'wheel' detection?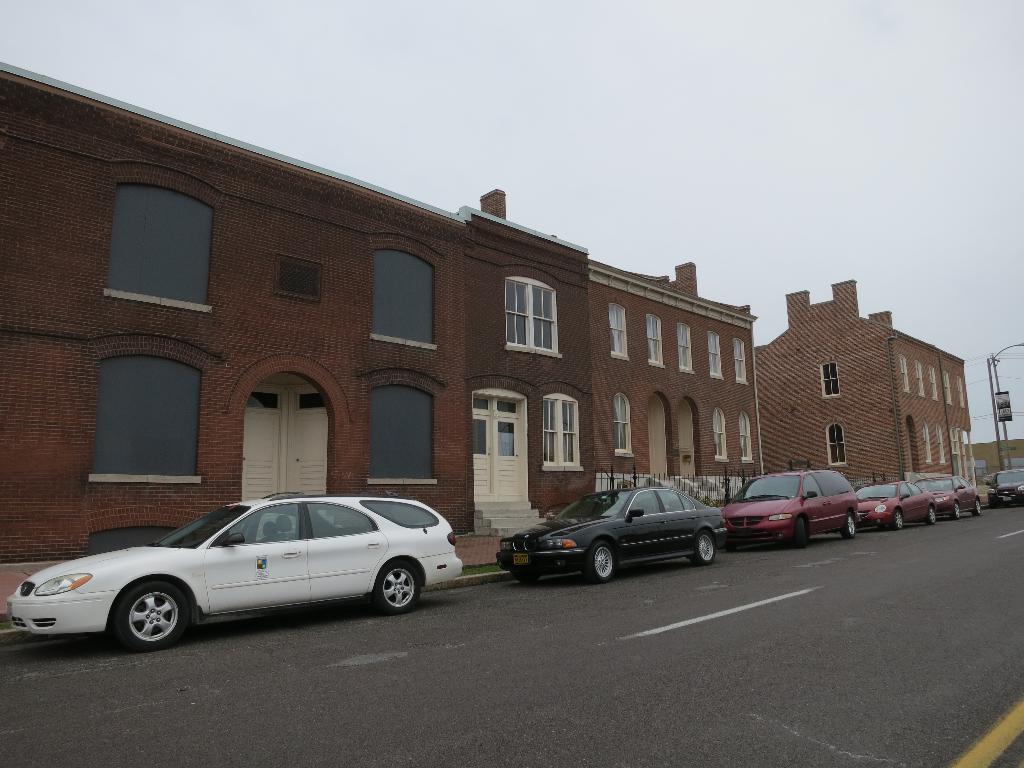
<region>790, 516, 810, 547</region>
